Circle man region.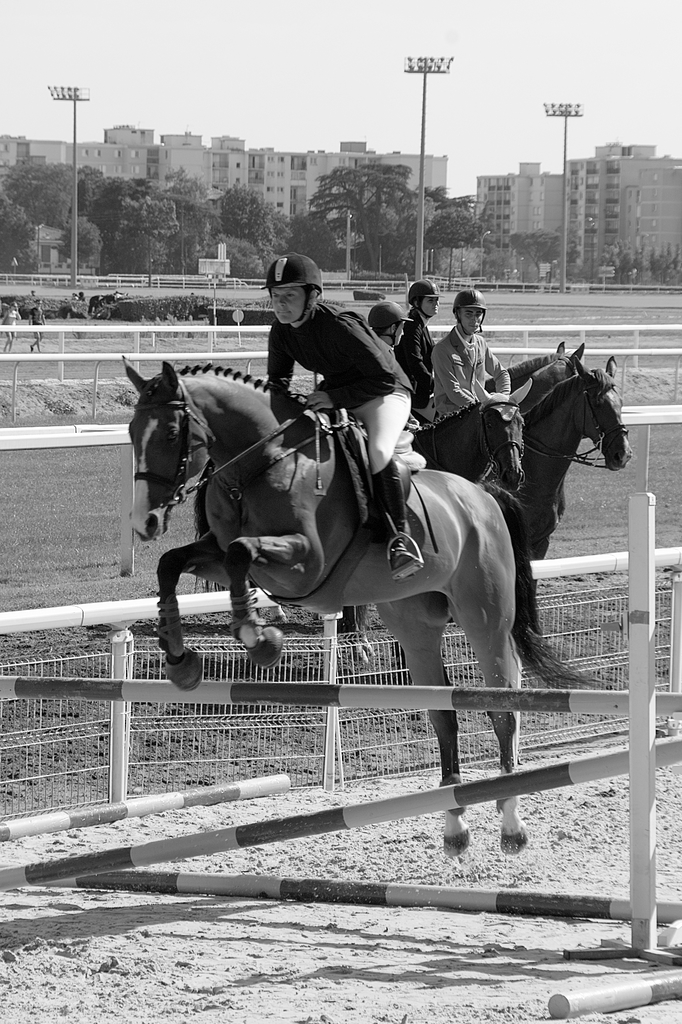
Region: x1=87 y1=291 x2=115 y2=315.
